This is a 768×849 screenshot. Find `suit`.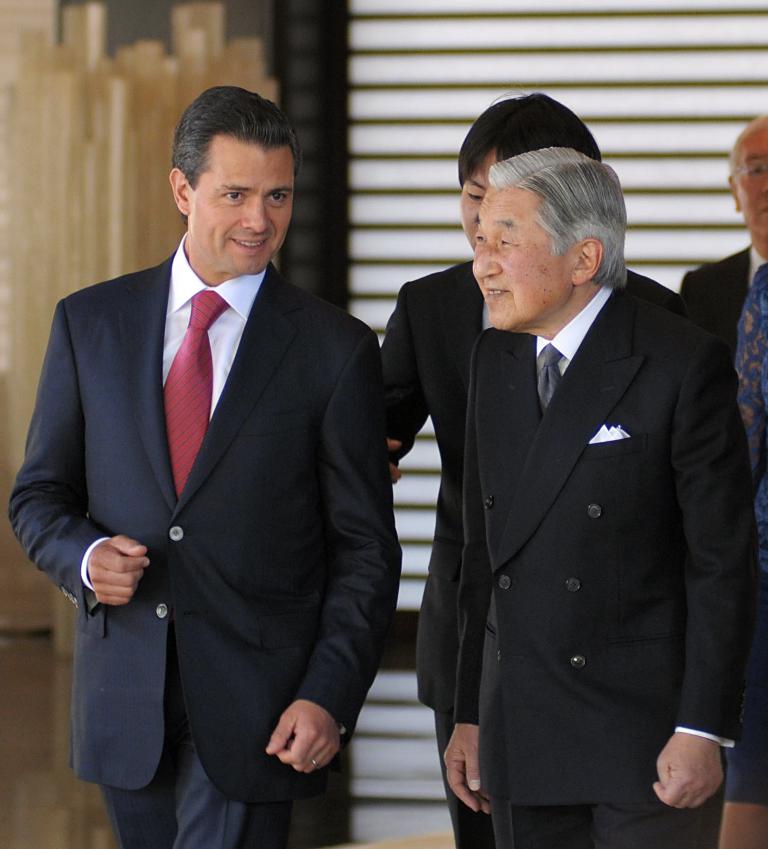
Bounding box: bbox=[455, 287, 760, 848].
